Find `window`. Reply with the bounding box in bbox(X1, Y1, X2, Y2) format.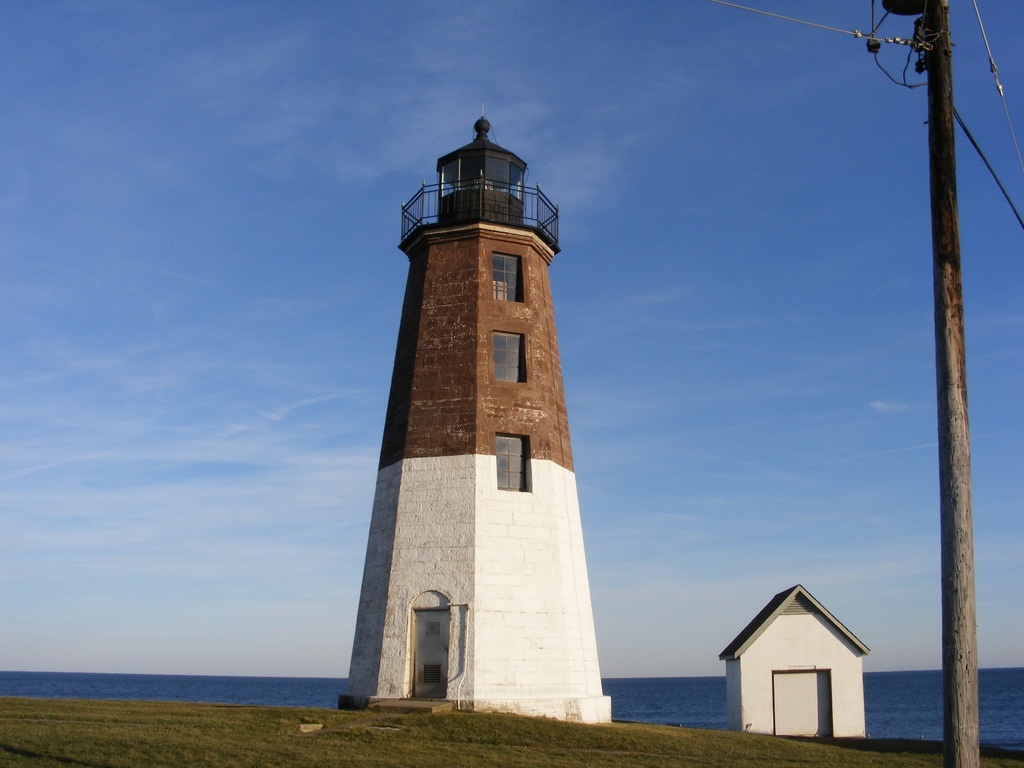
bbox(494, 431, 525, 491).
